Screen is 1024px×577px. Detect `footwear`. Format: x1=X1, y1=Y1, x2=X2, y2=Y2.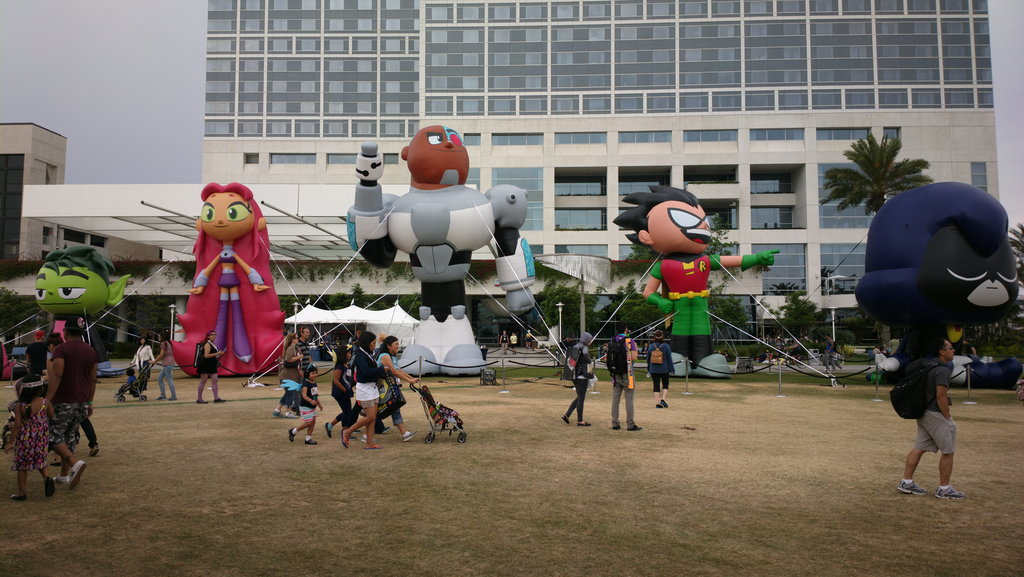
x1=563, y1=415, x2=572, y2=422.
